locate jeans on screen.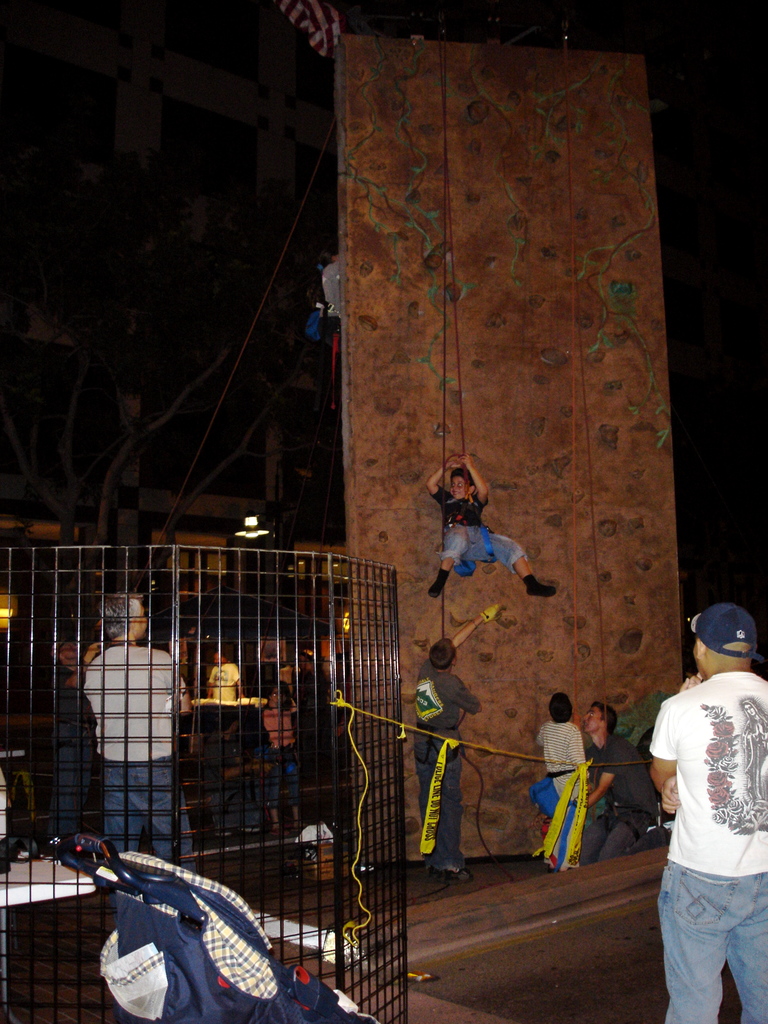
On screen at [left=105, top=760, right=196, bottom=874].
